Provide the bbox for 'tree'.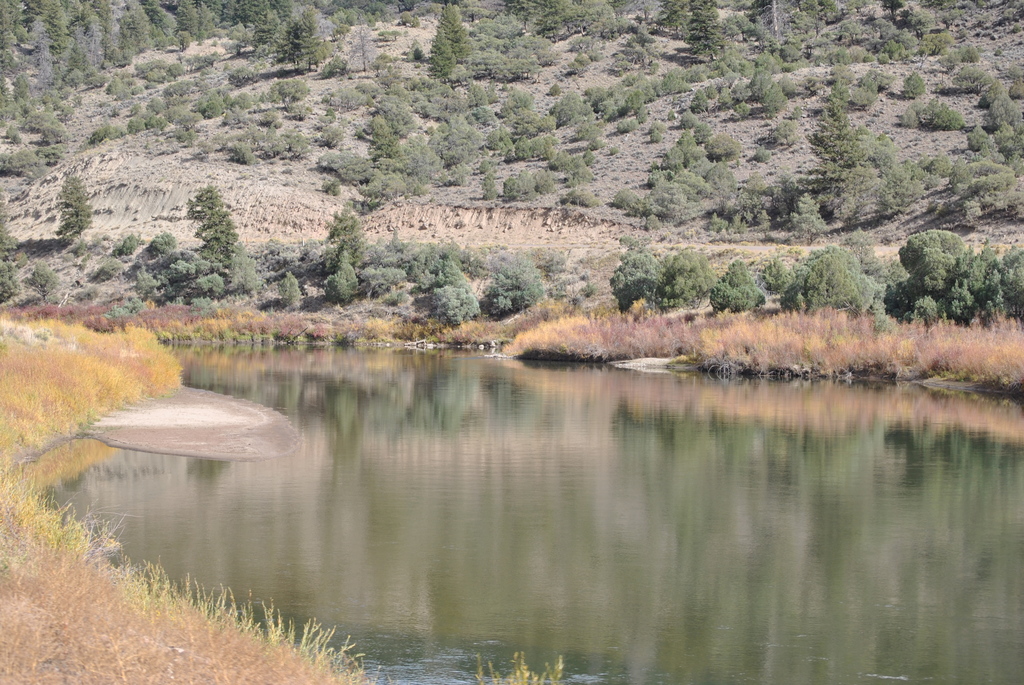
<box>500,0,595,44</box>.
